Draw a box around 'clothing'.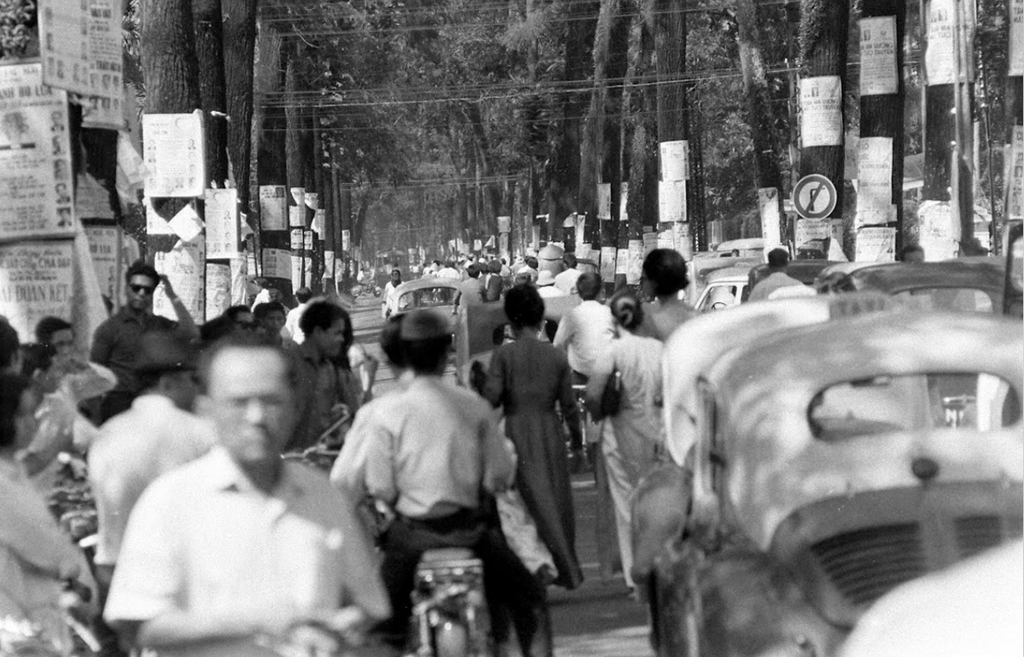
{"x1": 296, "y1": 338, "x2": 342, "y2": 453}.
